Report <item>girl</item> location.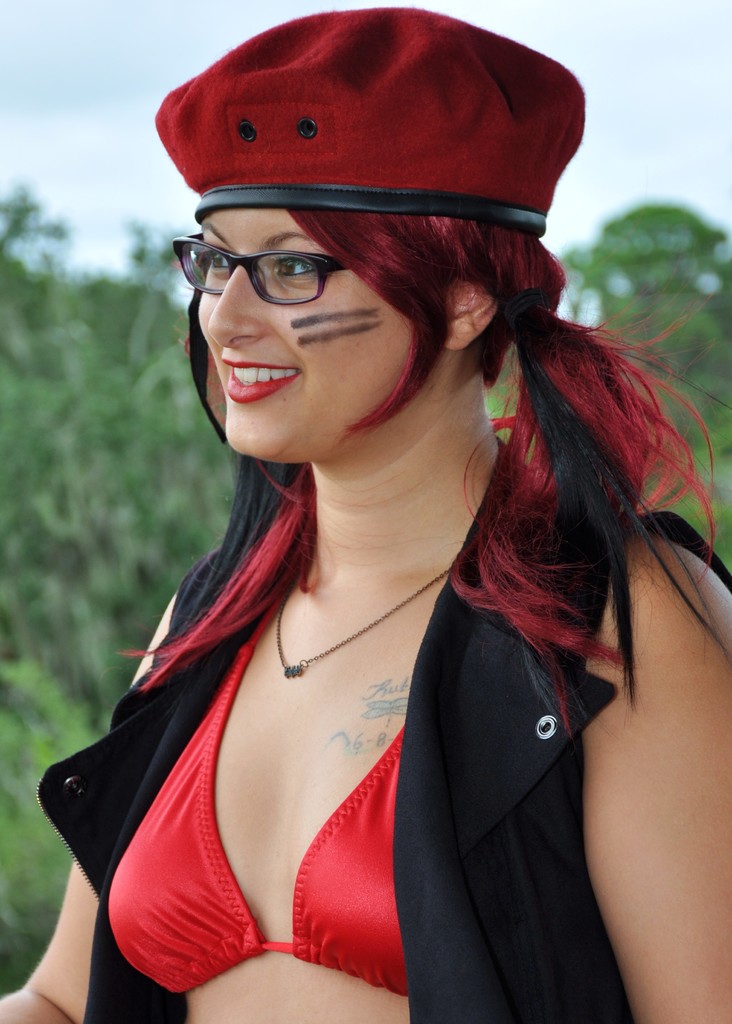
Report: detection(0, 10, 731, 1023).
